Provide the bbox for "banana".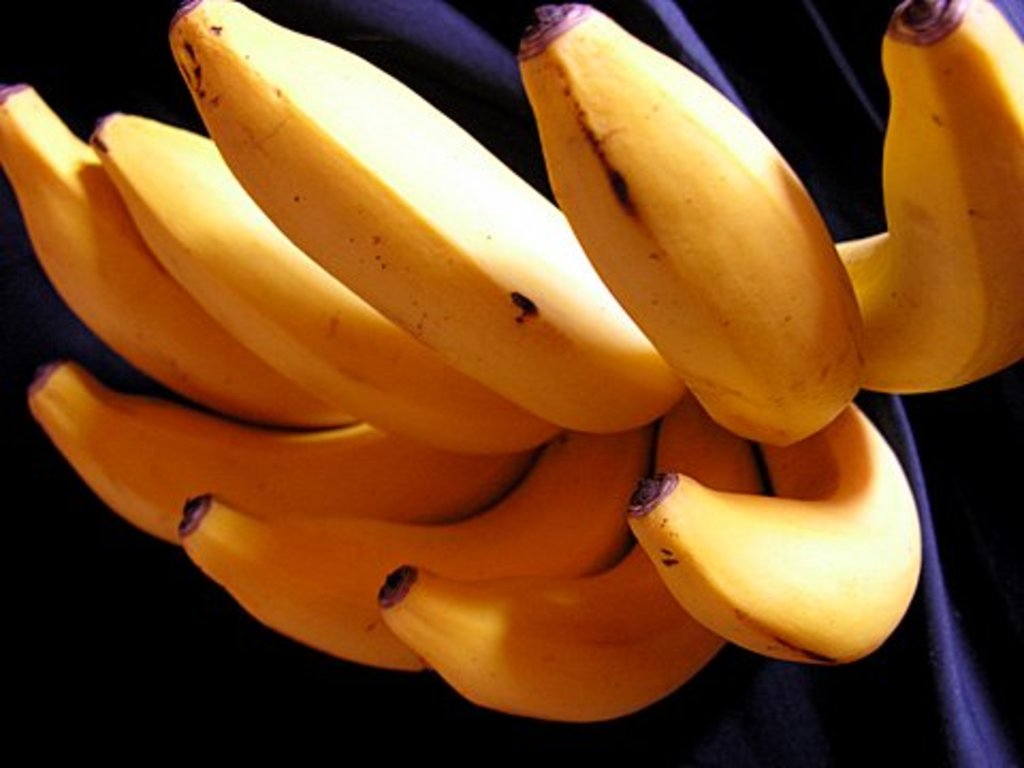
left=43, top=0, right=949, bottom=646.
